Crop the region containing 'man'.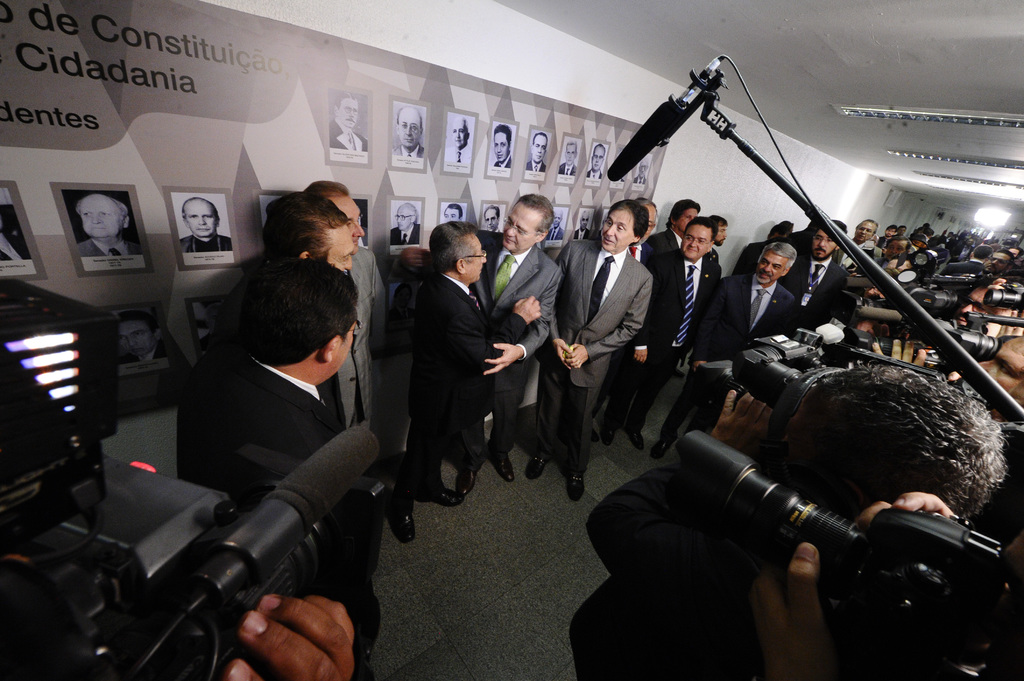
Crop region: [328,93,367,151].
